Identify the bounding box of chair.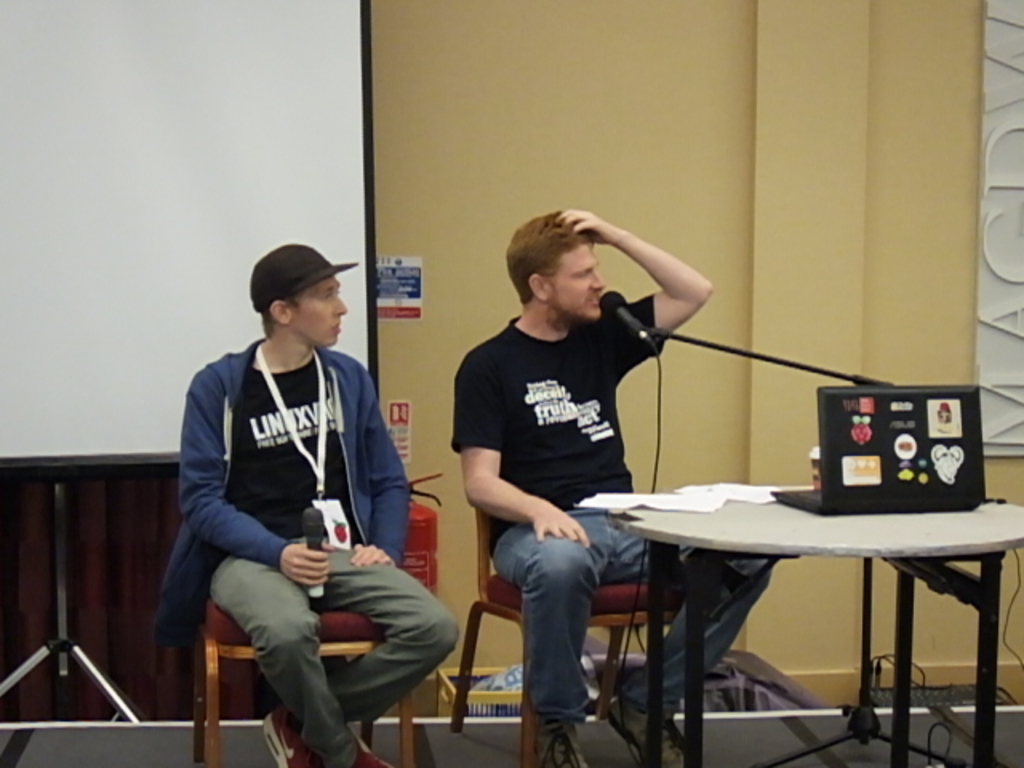
crop(445, 509, 686, 766).
